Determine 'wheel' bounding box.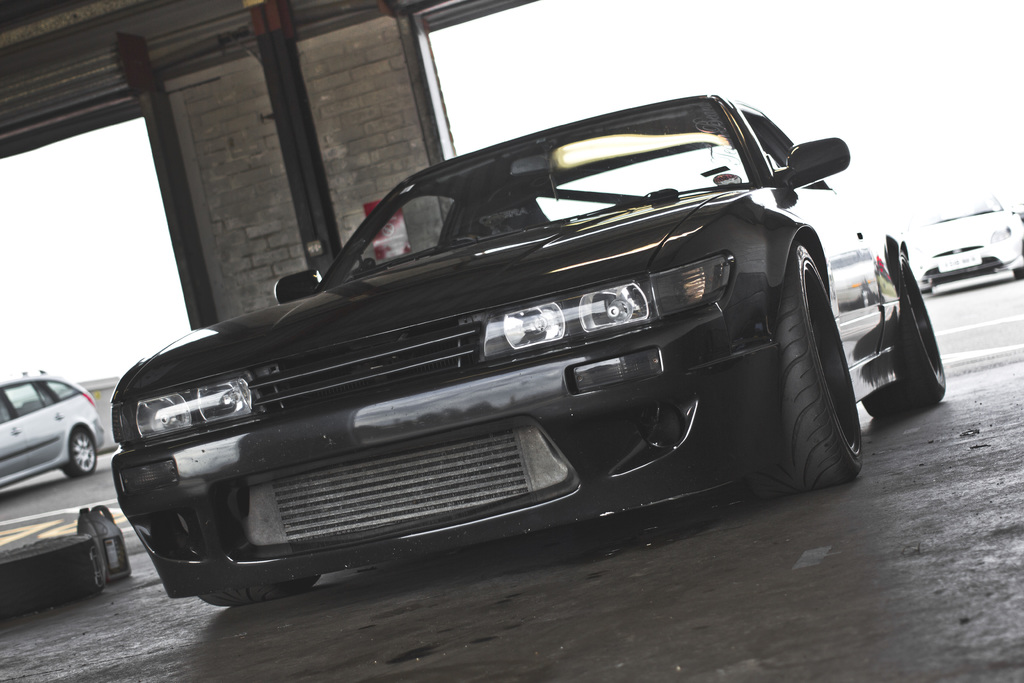
Determined: locate(195, 576, 320, 609).
